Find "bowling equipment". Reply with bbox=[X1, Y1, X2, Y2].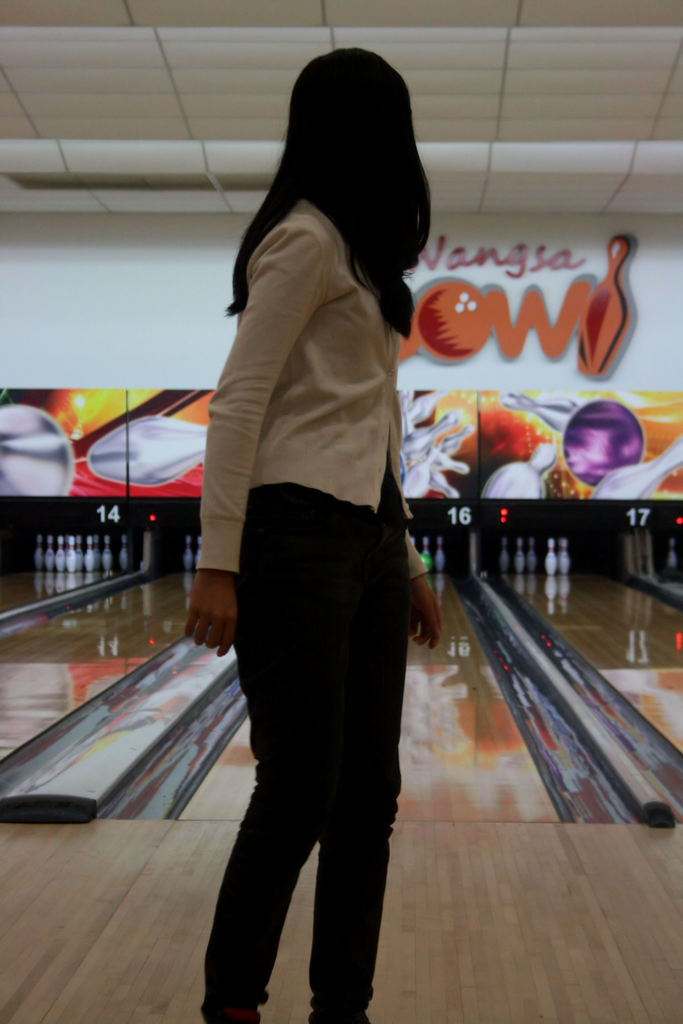
bbox=[439, 531, 451, 572].
